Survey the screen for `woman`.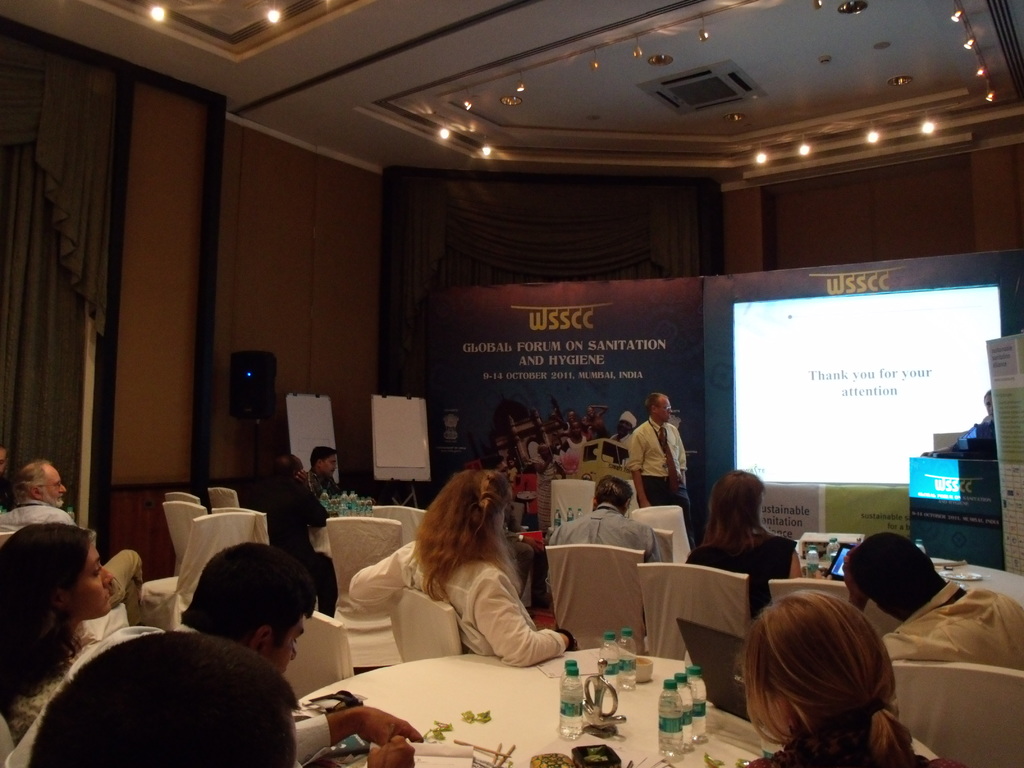
Survey found: bbox=[0, 519, 112, 749].
